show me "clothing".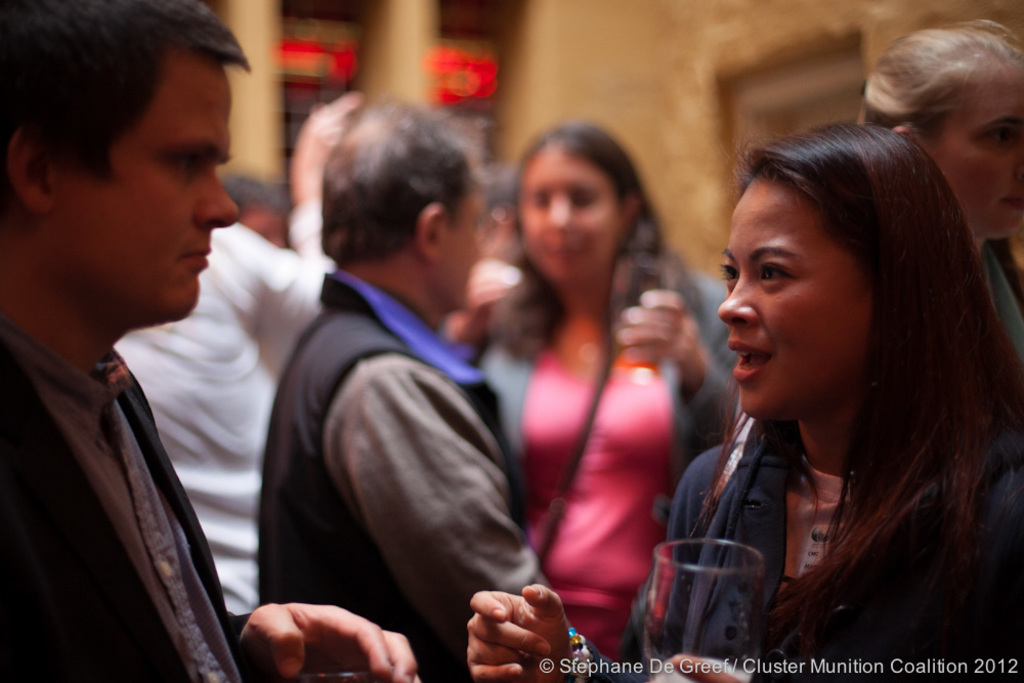
"clothing" is here: box(955, 236, 1023, 339).
